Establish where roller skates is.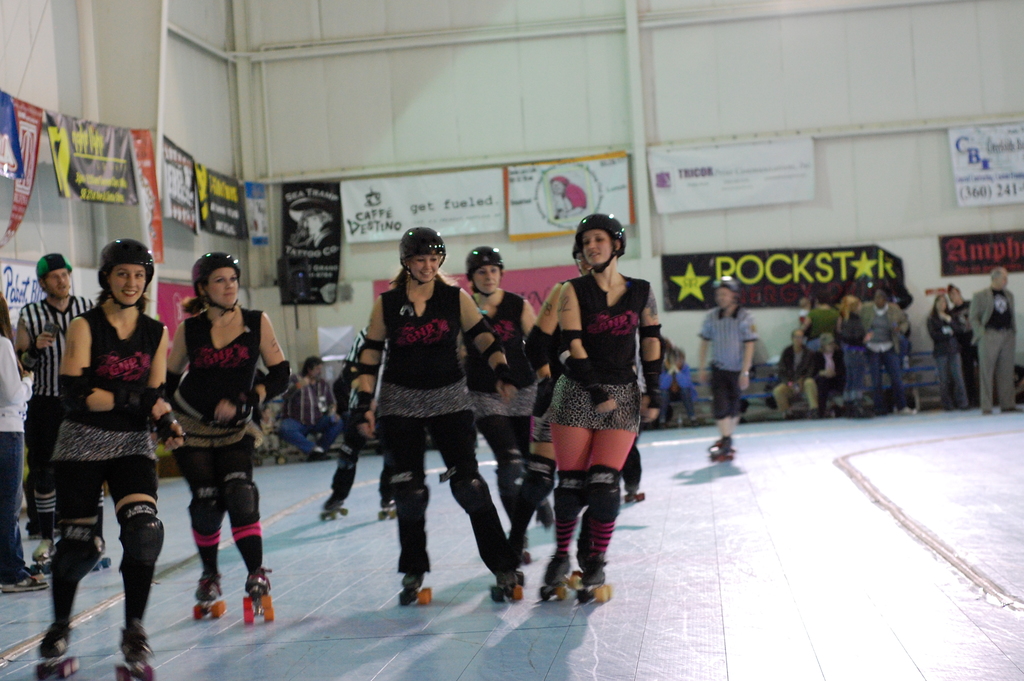
Established at <box>540,551,570,602</box>.
